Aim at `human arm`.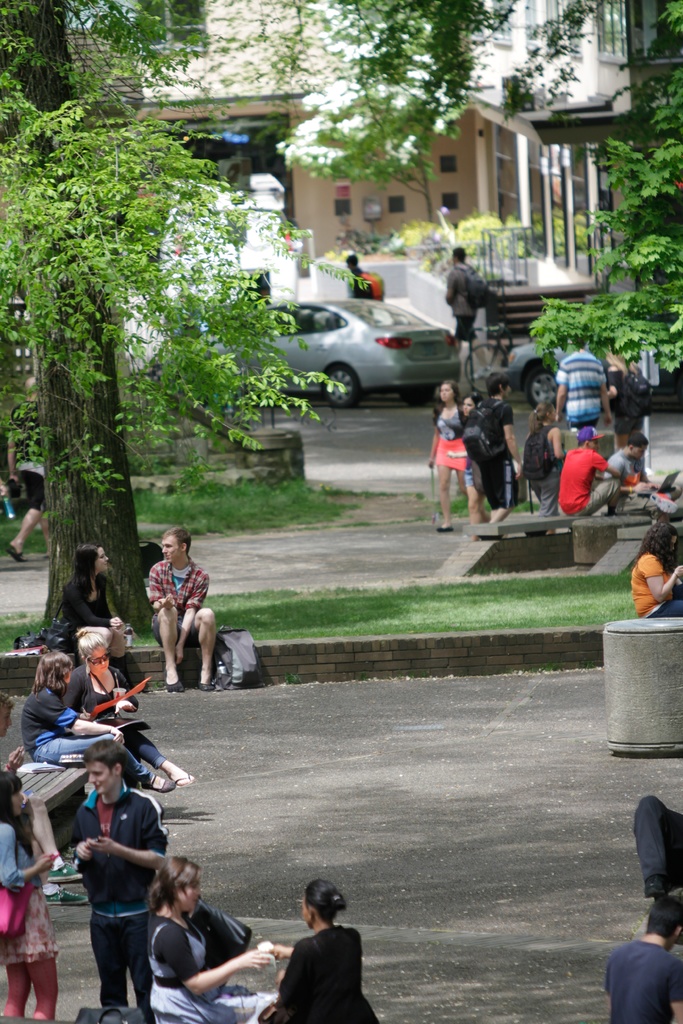
Aimed at box(438, 449, 470, 457).
